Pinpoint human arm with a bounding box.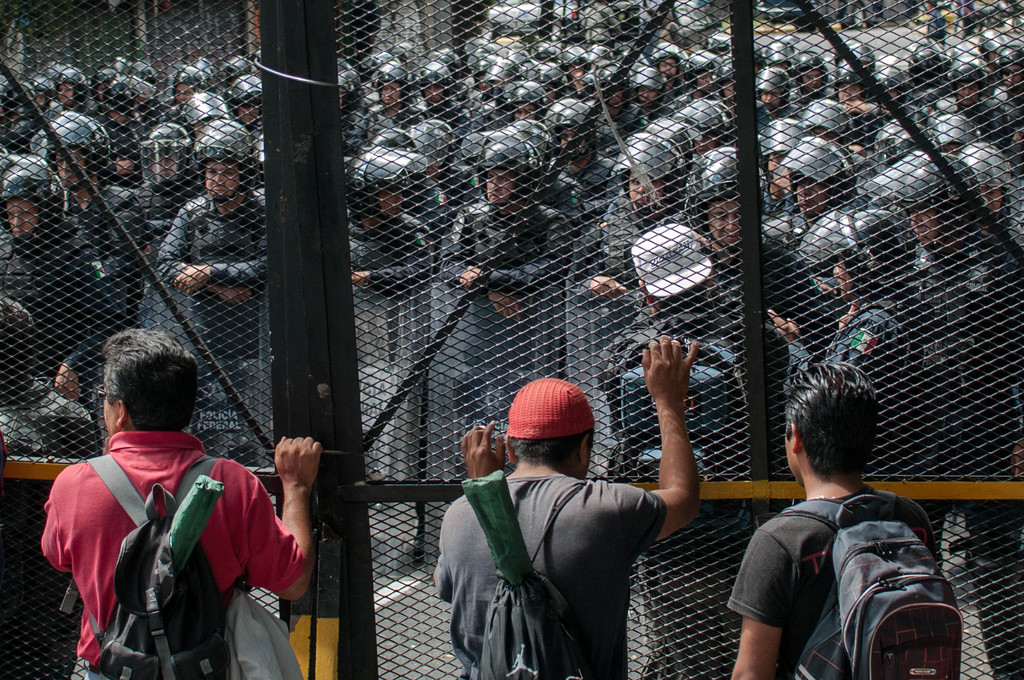
box(646, 340, 722, 576).
